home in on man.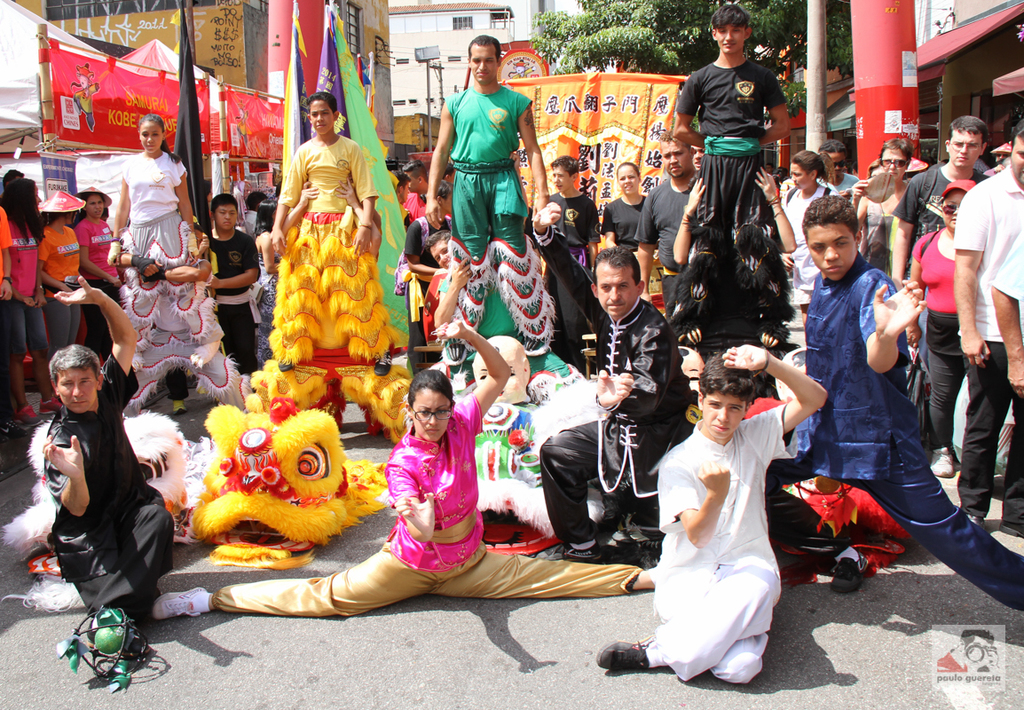
Homed in at [x1=957, y1=119, x2=1023, y2=535].
